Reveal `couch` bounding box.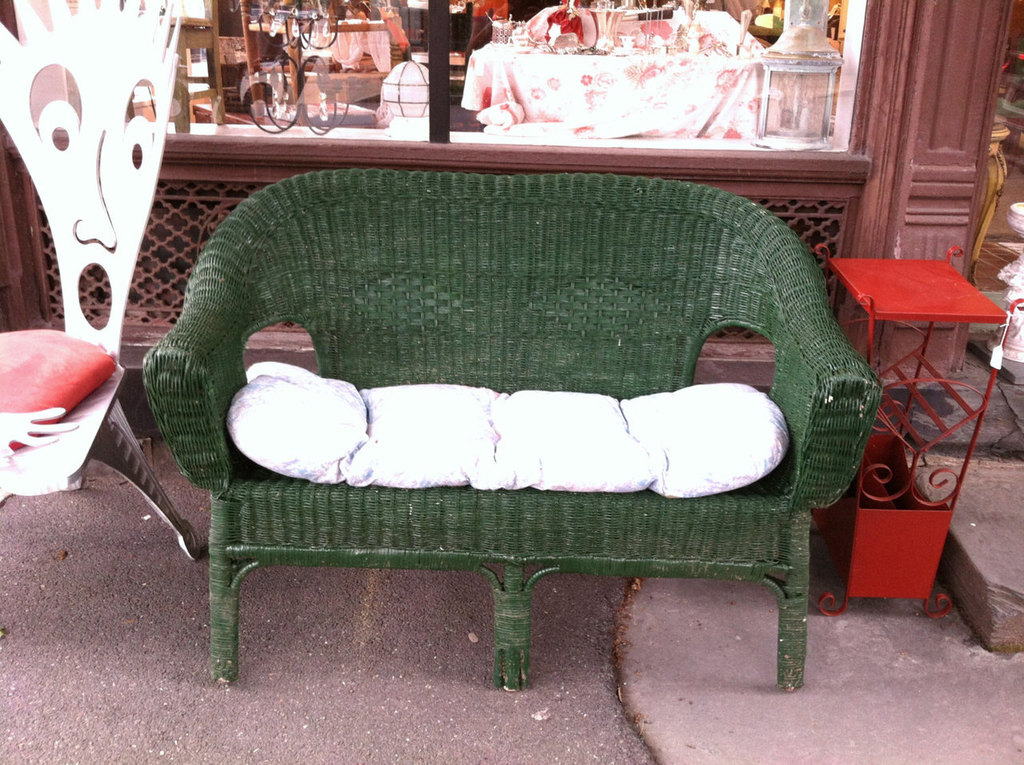
Revealed: [x1=101, y1=142, x2=897, y2=712].
